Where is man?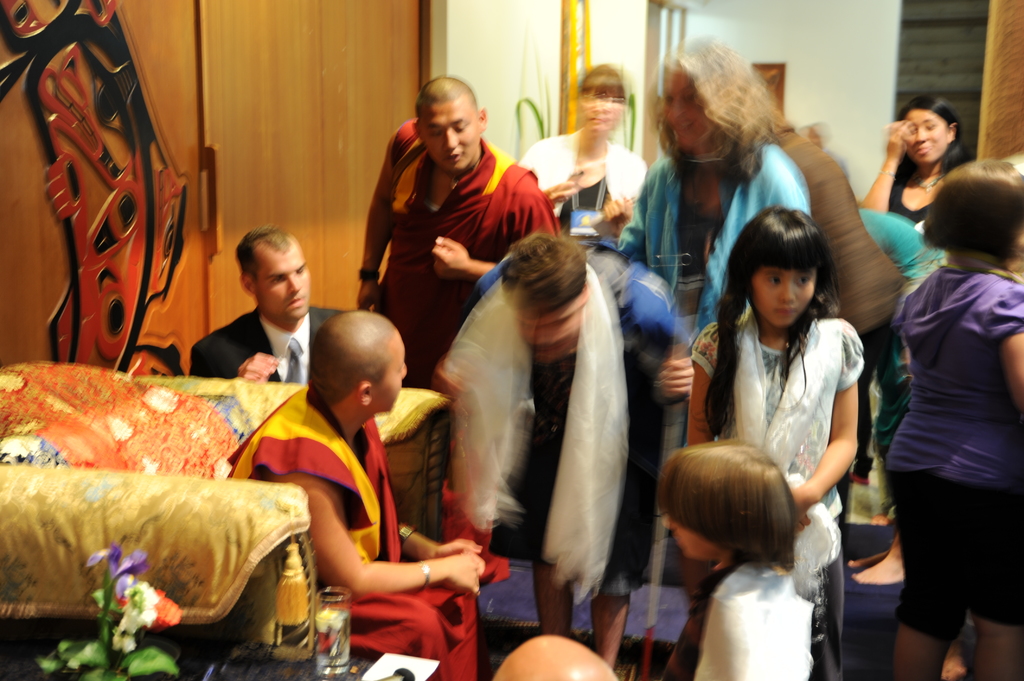
[left=222, top=312, right=486, bottom=680].
